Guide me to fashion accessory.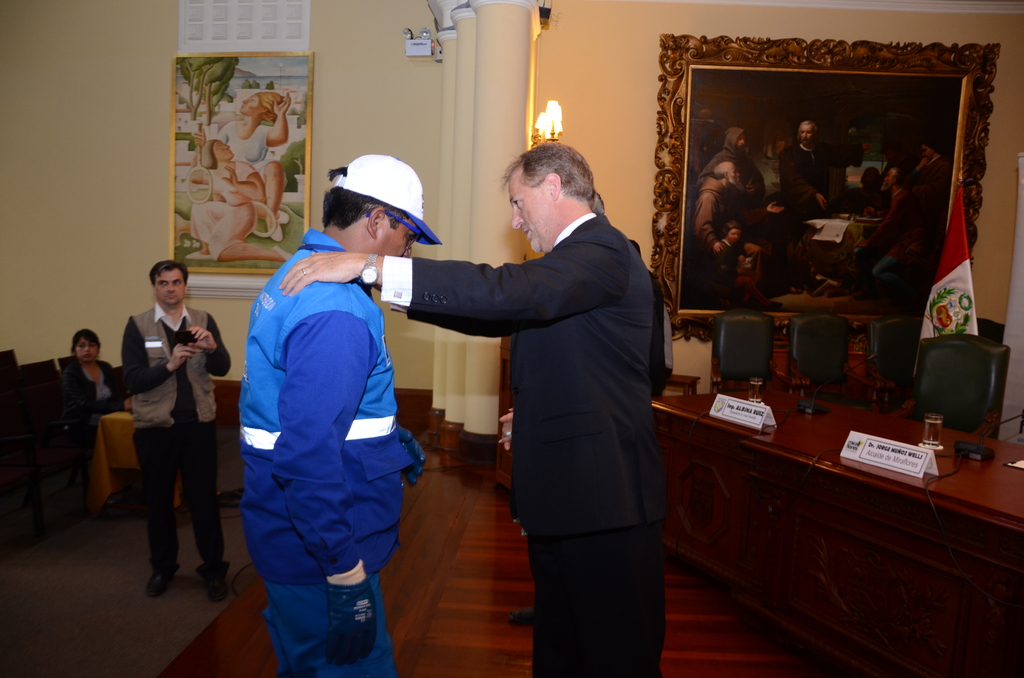
Guidance: [left=368, top=209, right=422, bottom=244].
